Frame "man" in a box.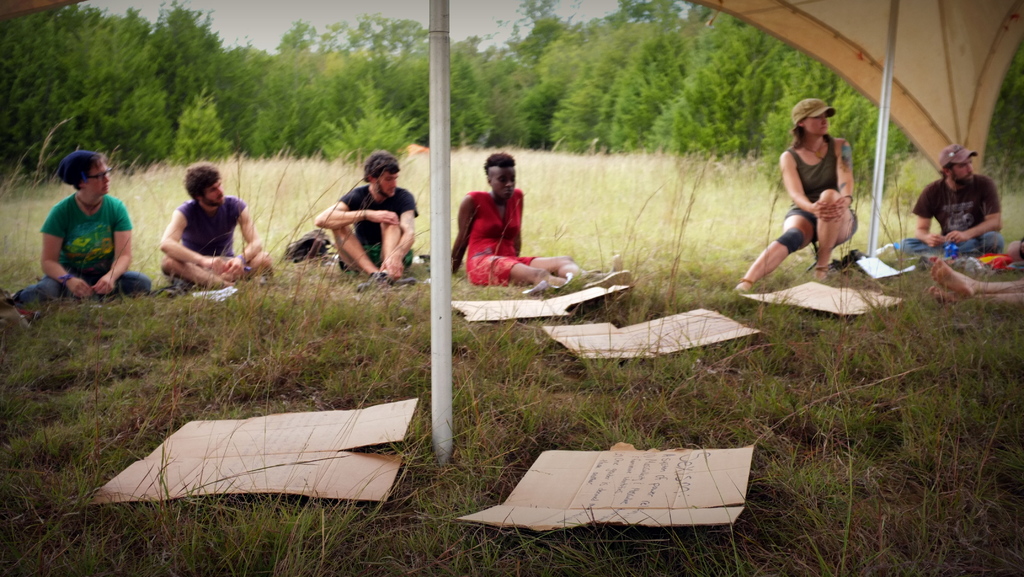
452, 152, 572, 306.
